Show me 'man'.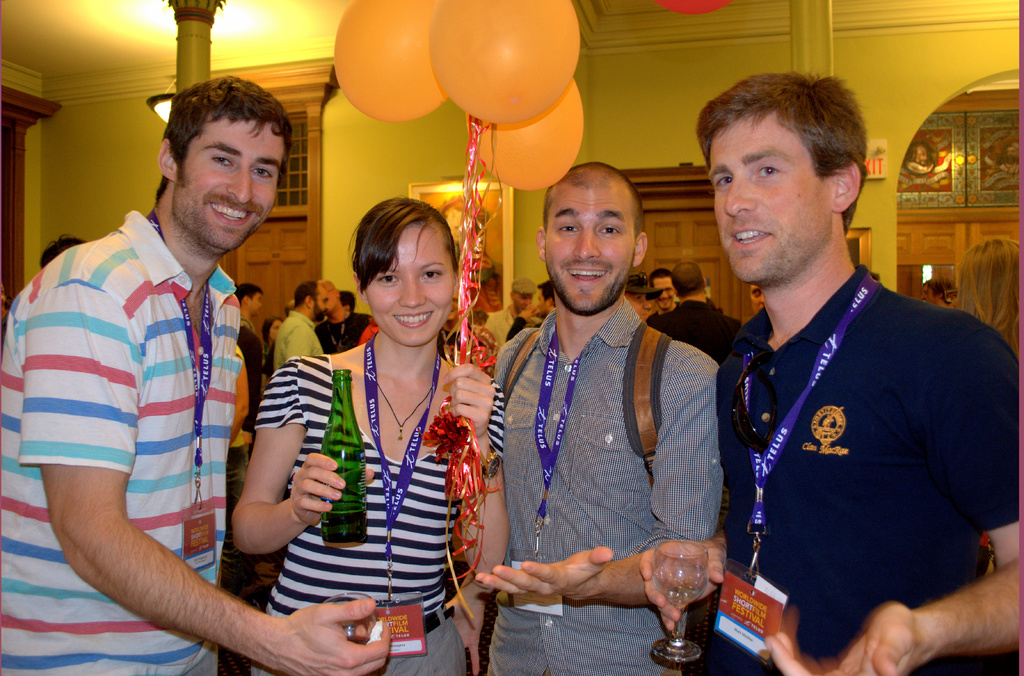
'man' is here: (695,75,996,675).
